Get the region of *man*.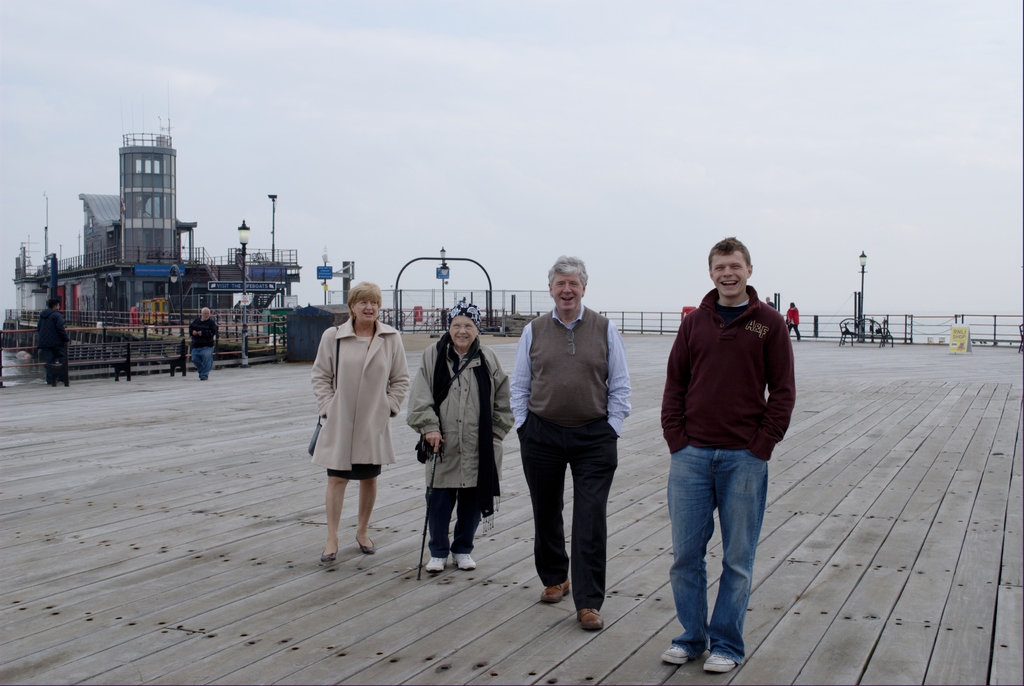
788:299:799:340.
